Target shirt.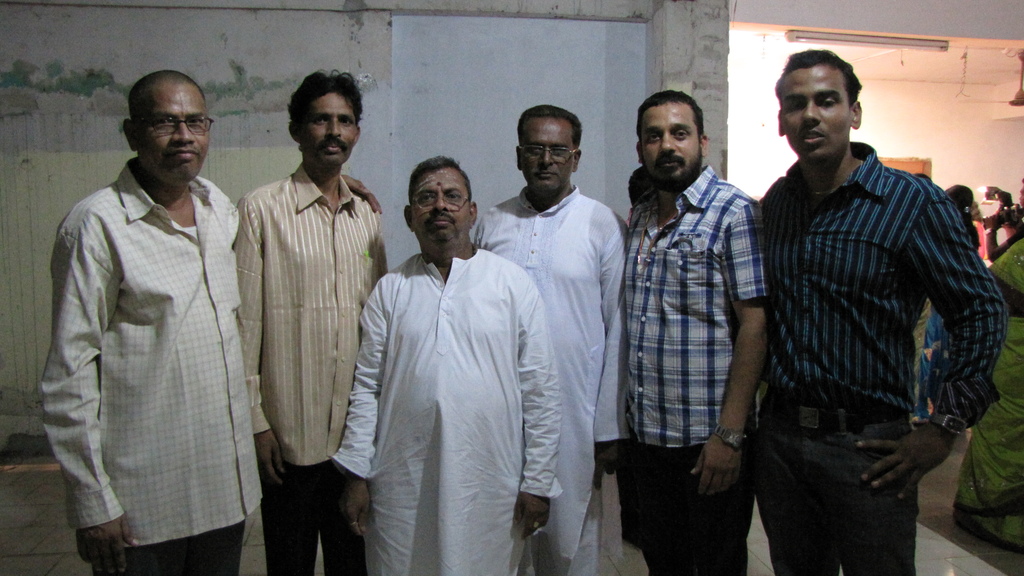
Target region: 40,154,264,538.
